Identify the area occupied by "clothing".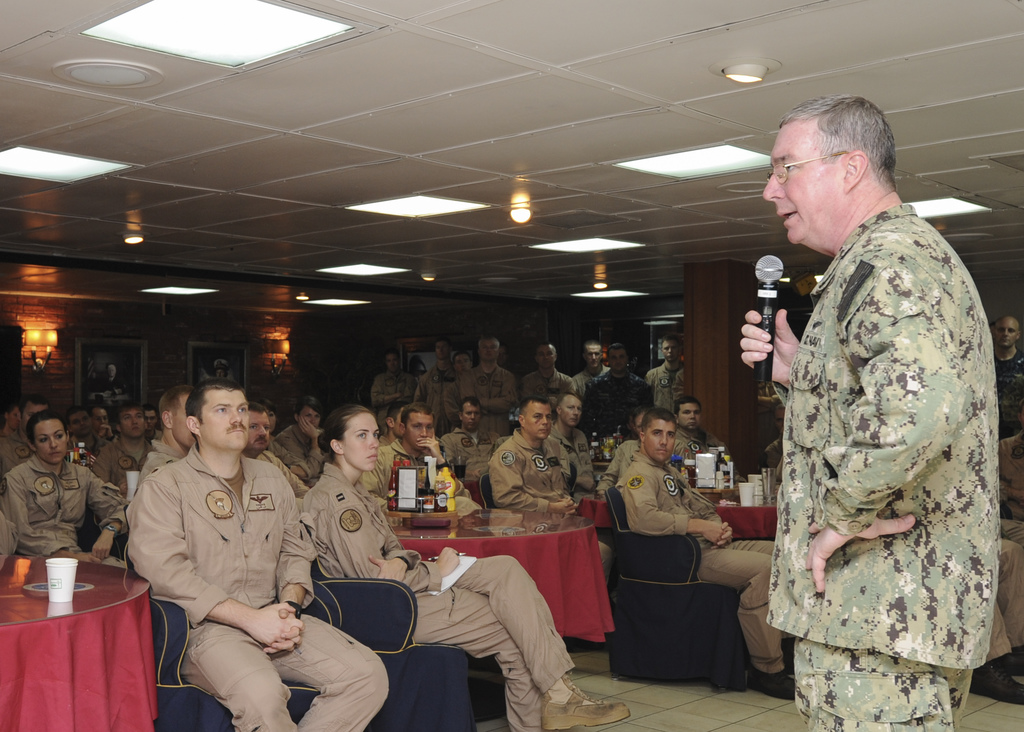
Area: (x1=524, y1=363, x2=584, y2=405).
